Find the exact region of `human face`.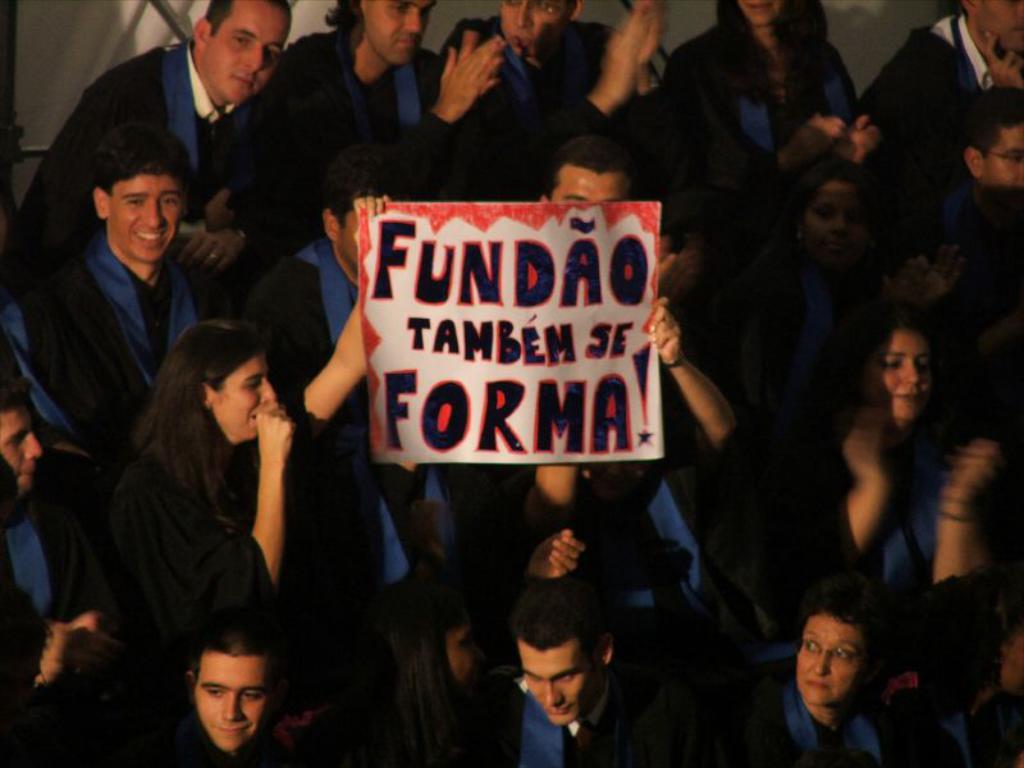
Exact region: 995, 104, 1023, 189.
